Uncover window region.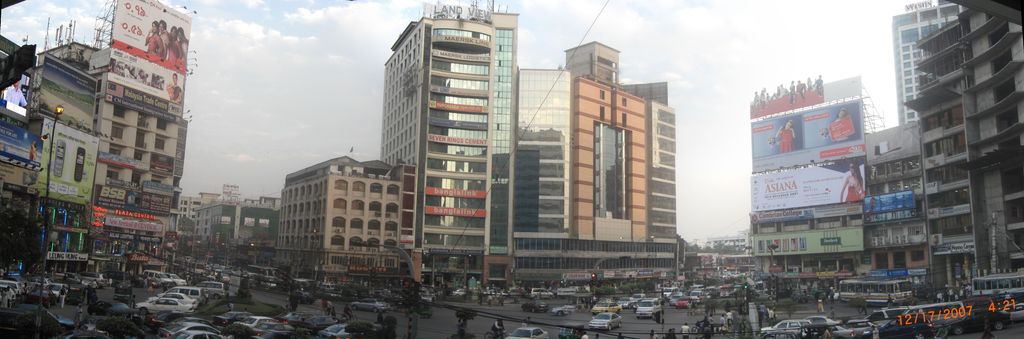
Uncovered: {"x1": 132, "y1": 173, "x2": 139, "y2": 182}.
